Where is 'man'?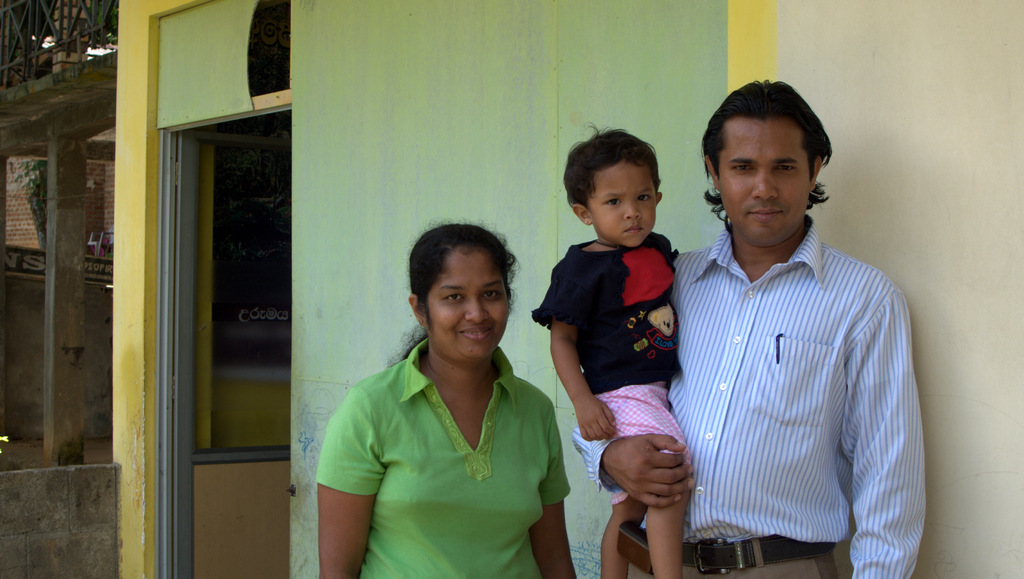
left=572, top=102, right=897, bottom=575.
